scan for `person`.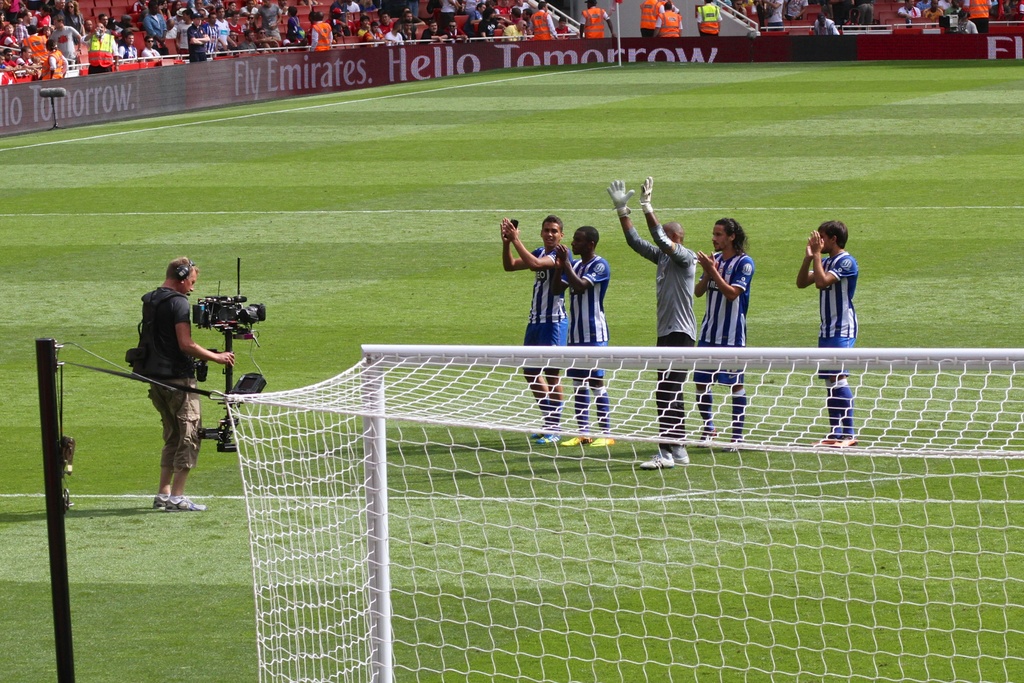
Scan result: BBox(552, 226, 616, 449).
